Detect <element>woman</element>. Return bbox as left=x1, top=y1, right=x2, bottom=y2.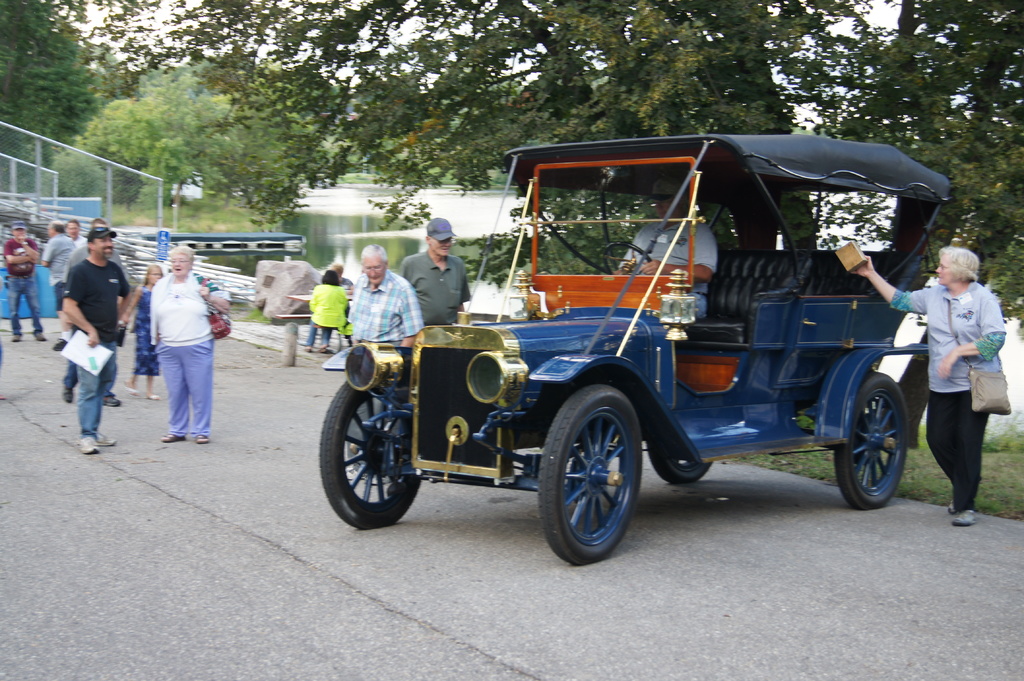
left=308, top=269, right=351, bottom=352.
